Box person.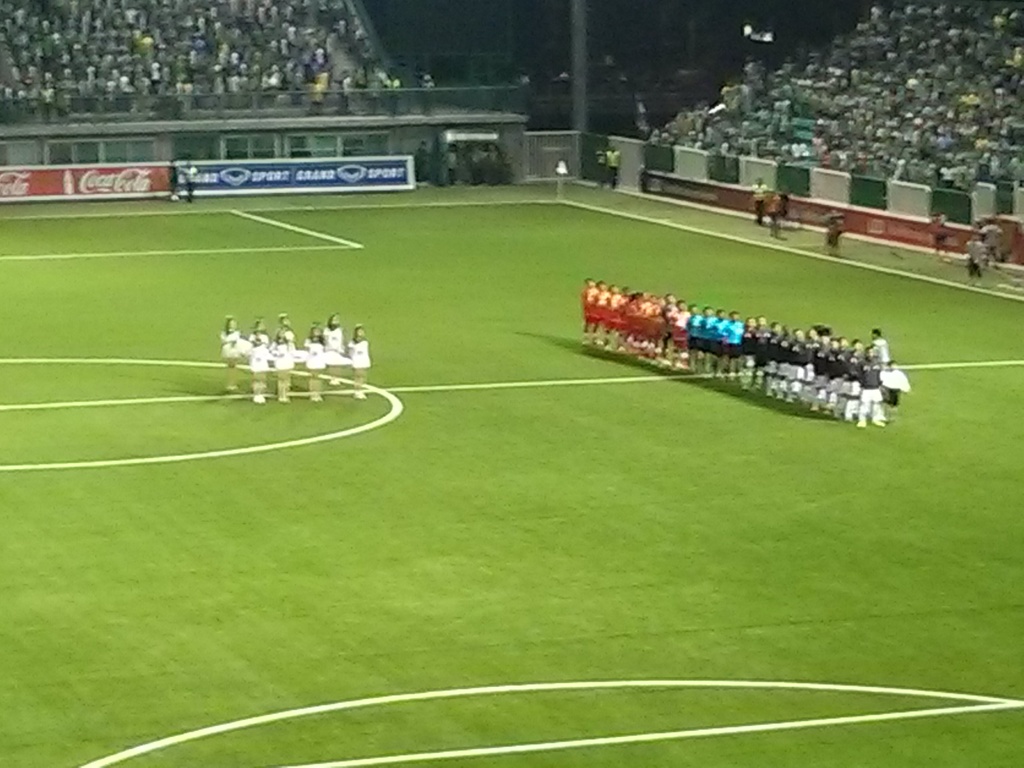
[x1=979, y1=211, x2=1005, y2=268].
